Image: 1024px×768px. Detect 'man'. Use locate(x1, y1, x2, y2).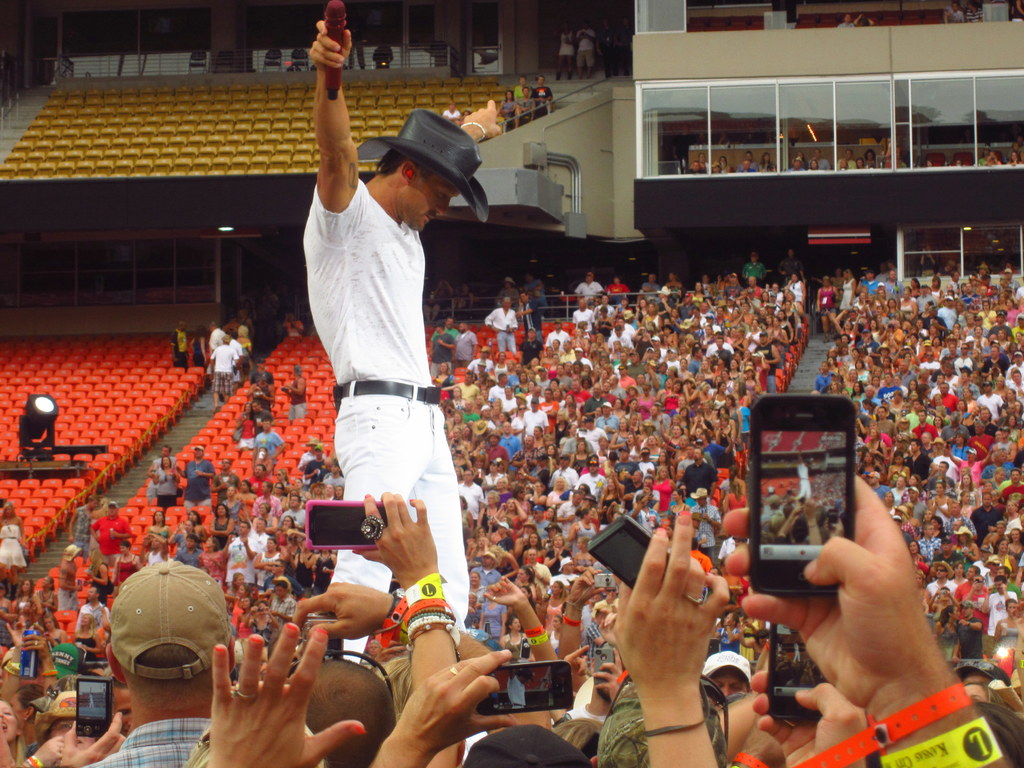
locate(810, 150, 827, 171).
